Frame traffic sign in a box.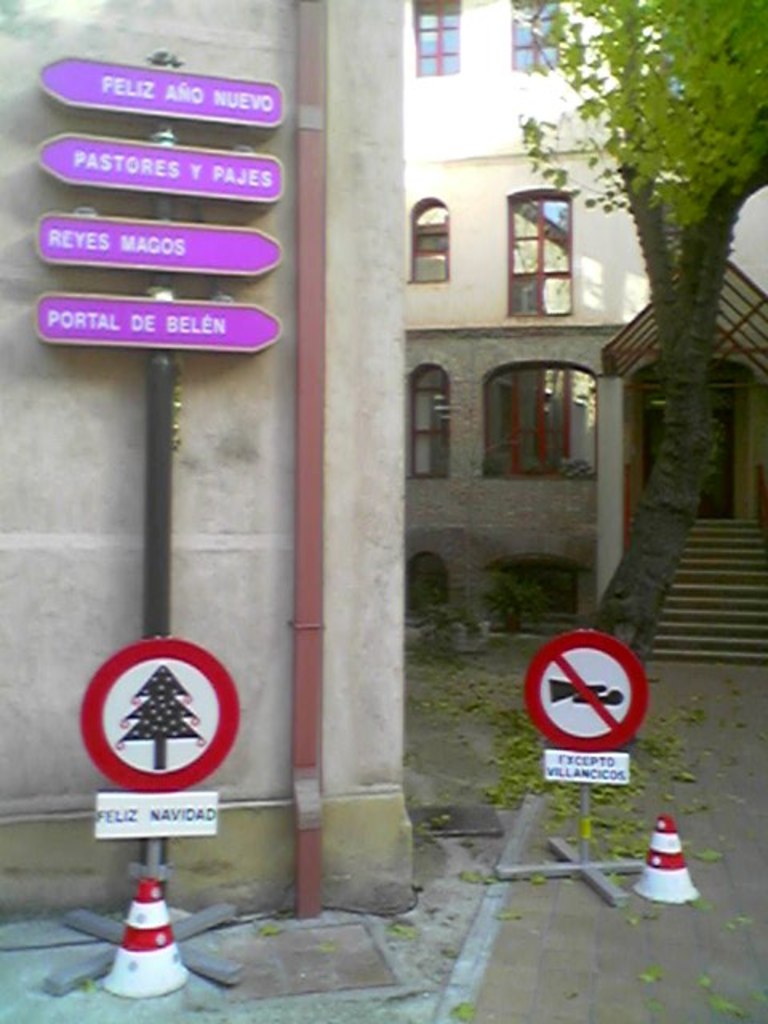
40:64:285:125.
